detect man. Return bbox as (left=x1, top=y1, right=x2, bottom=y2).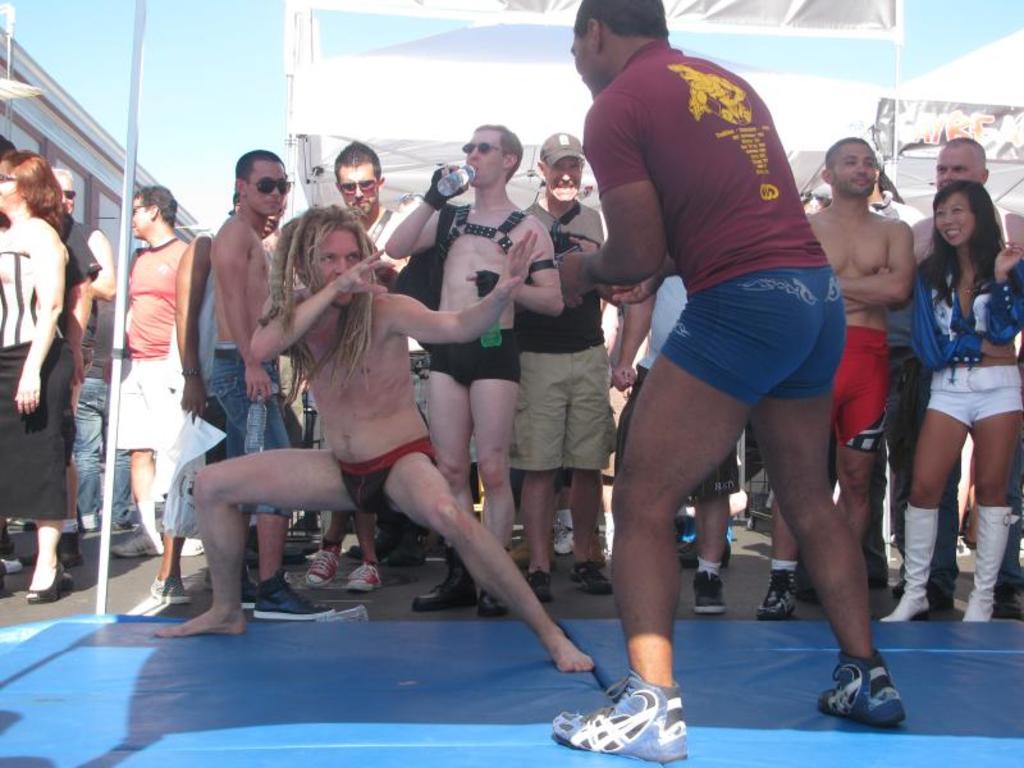
(left=60, top=160, right=116, bottom=532).
